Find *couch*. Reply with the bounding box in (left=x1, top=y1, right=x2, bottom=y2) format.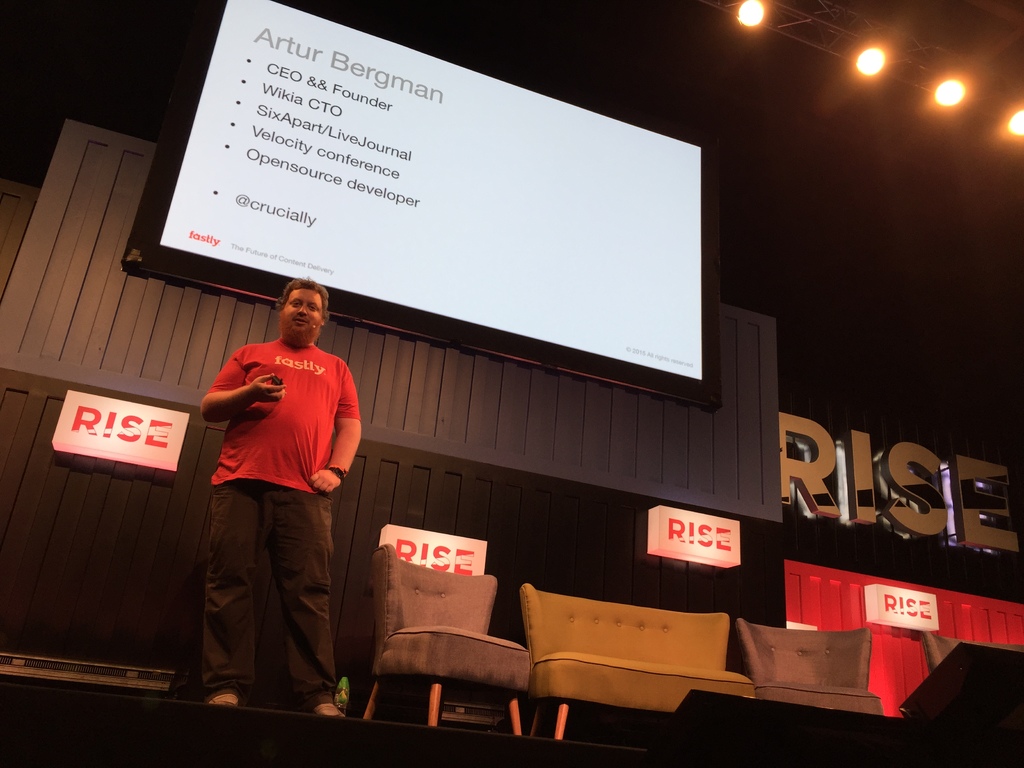
(left=521, top=579, right=749, bottom=739).
